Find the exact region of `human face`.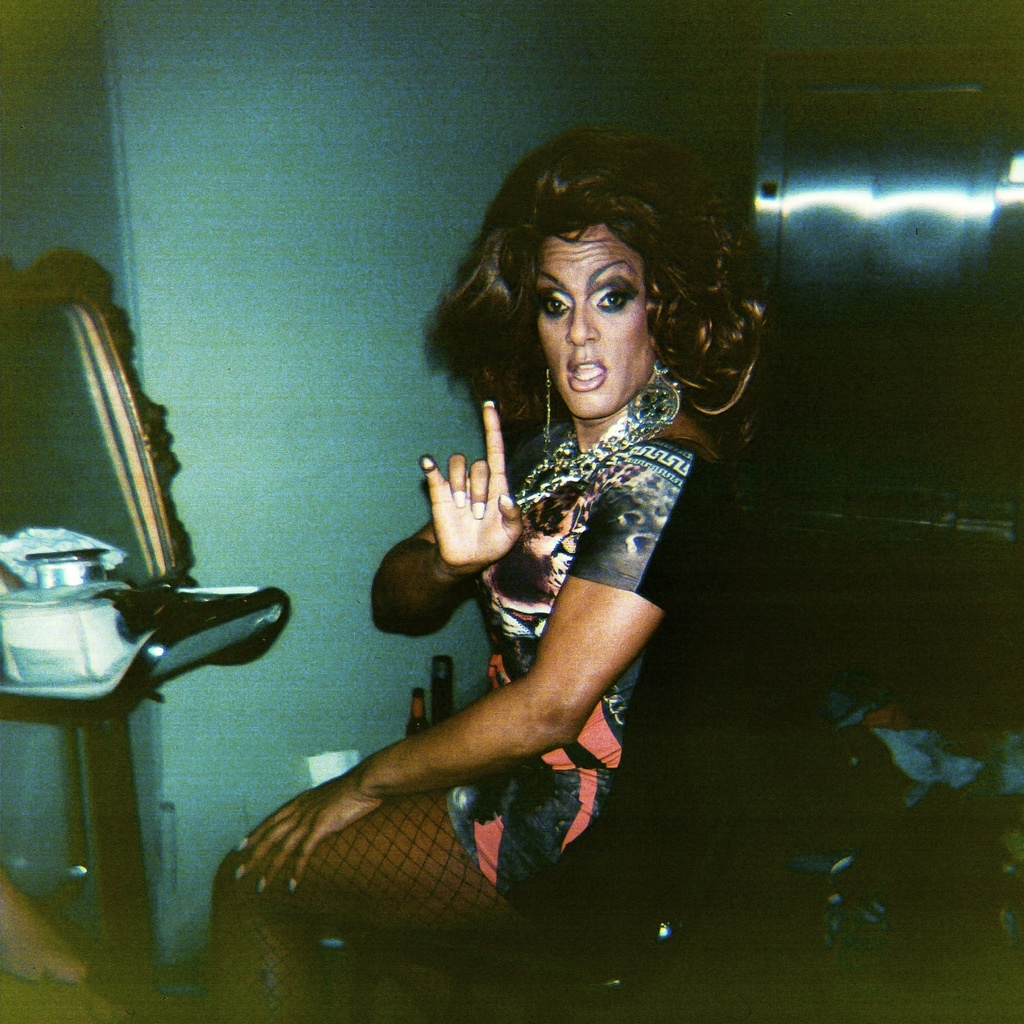
Exact region: x1=534, y1=223, x2=655, y2=406.
